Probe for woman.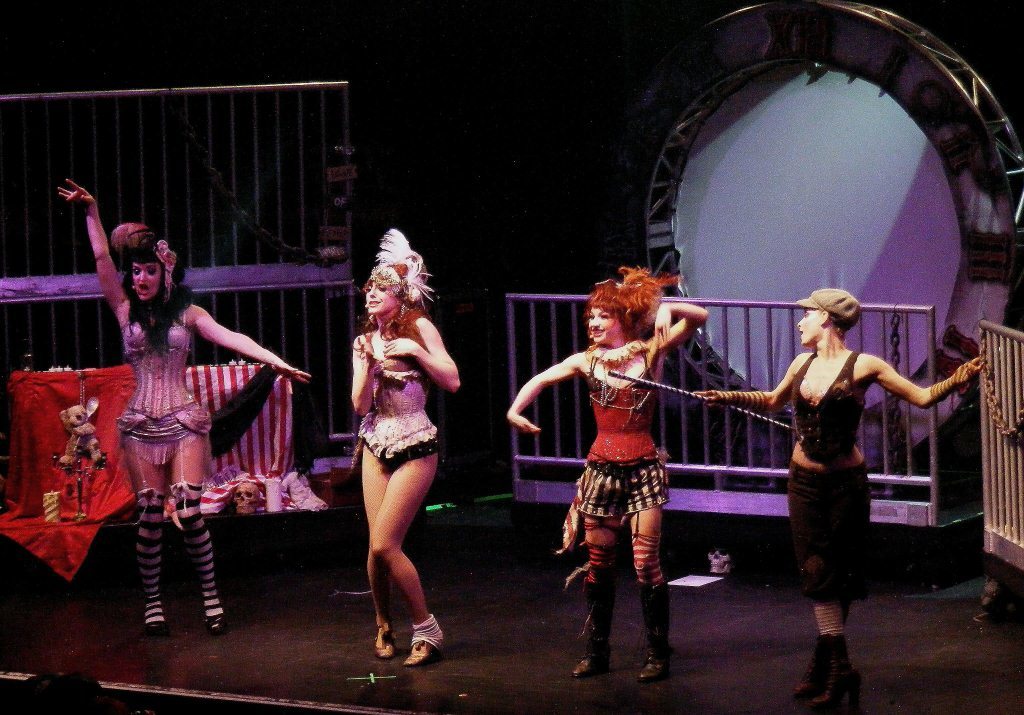
Probe result: Rect(55, 179, 313, 641).
